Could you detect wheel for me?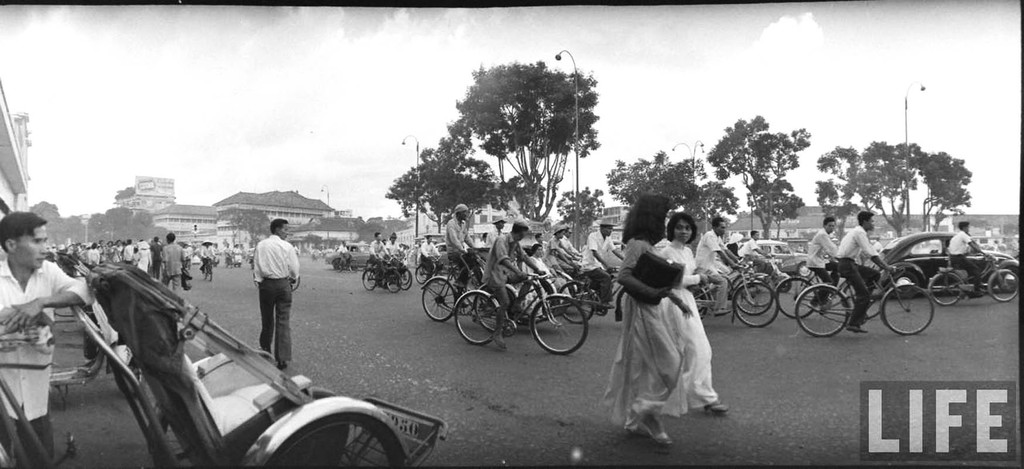
Detection result: {"x1": 388, "y1": 276, "x2": 403, "y2": 293}.
